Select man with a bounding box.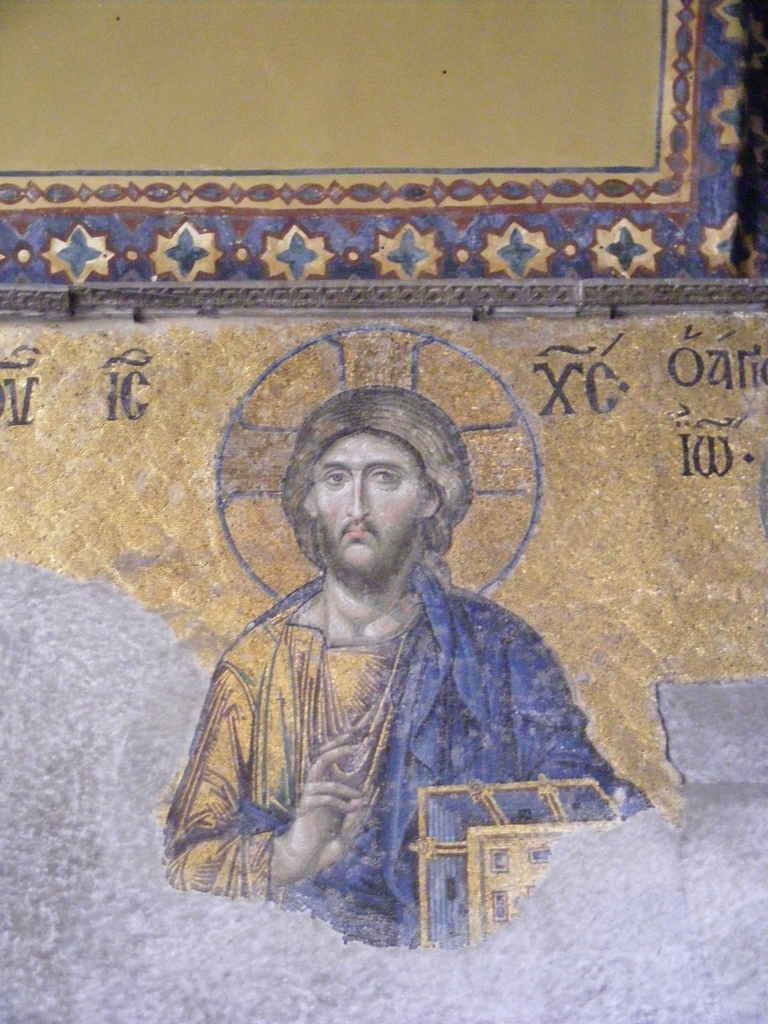
left=159, top=378, right=623, bottom=925.
